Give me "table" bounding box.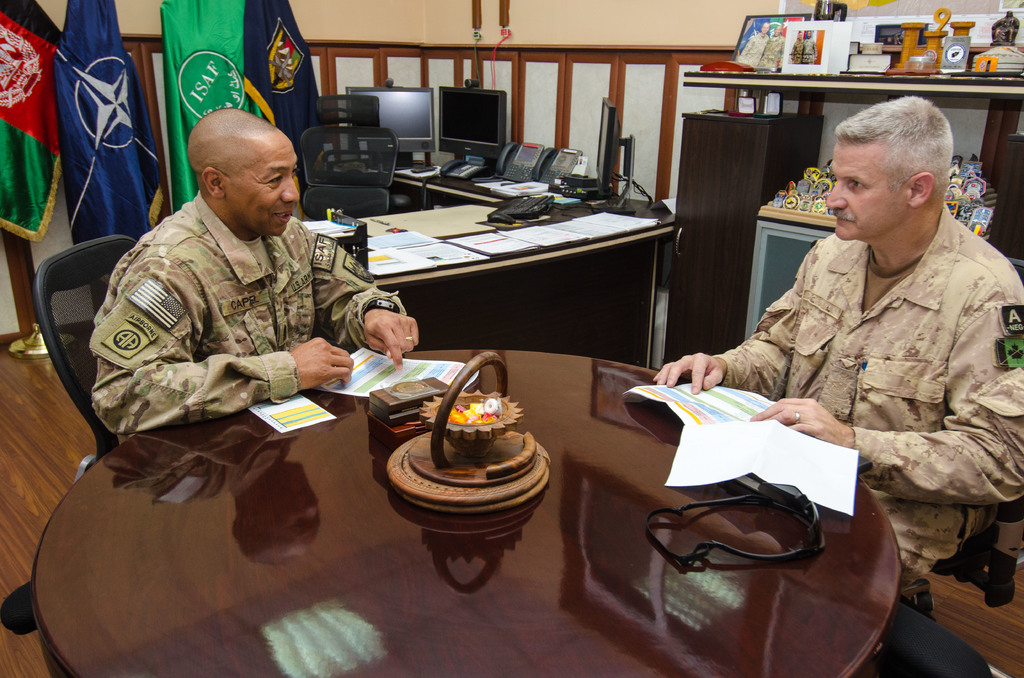
bbox=[32, 349, 905, 677].
